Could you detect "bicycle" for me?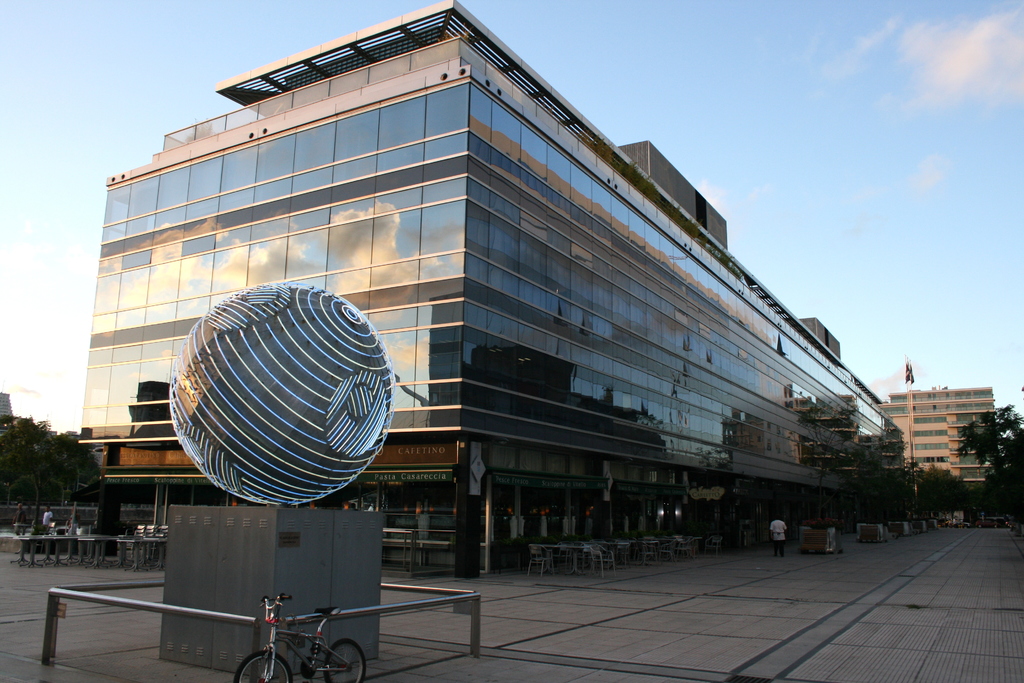
Detection result: (x1=236, y1=592, x2=367, y2=682).
